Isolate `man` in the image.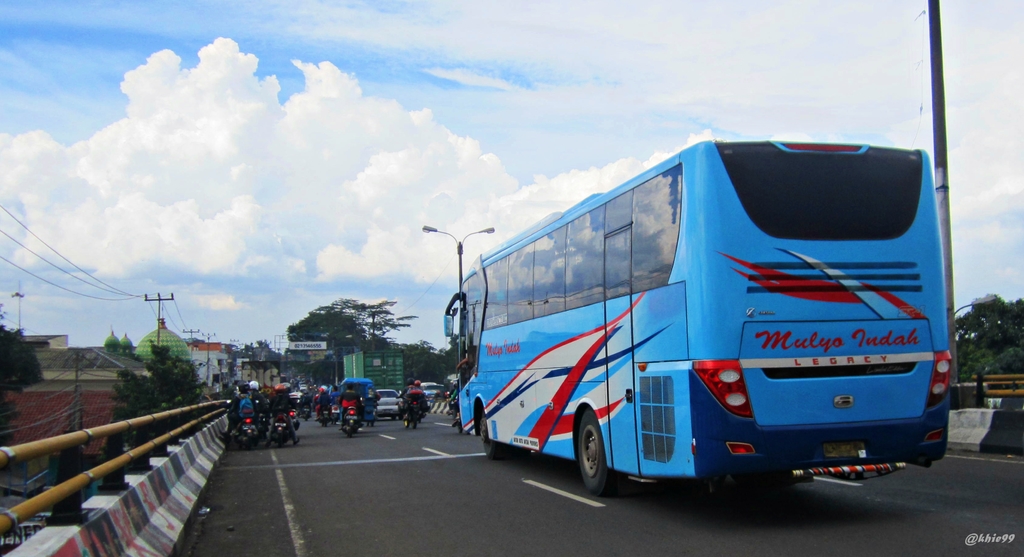
Isolated region: 330:383:342:407.
